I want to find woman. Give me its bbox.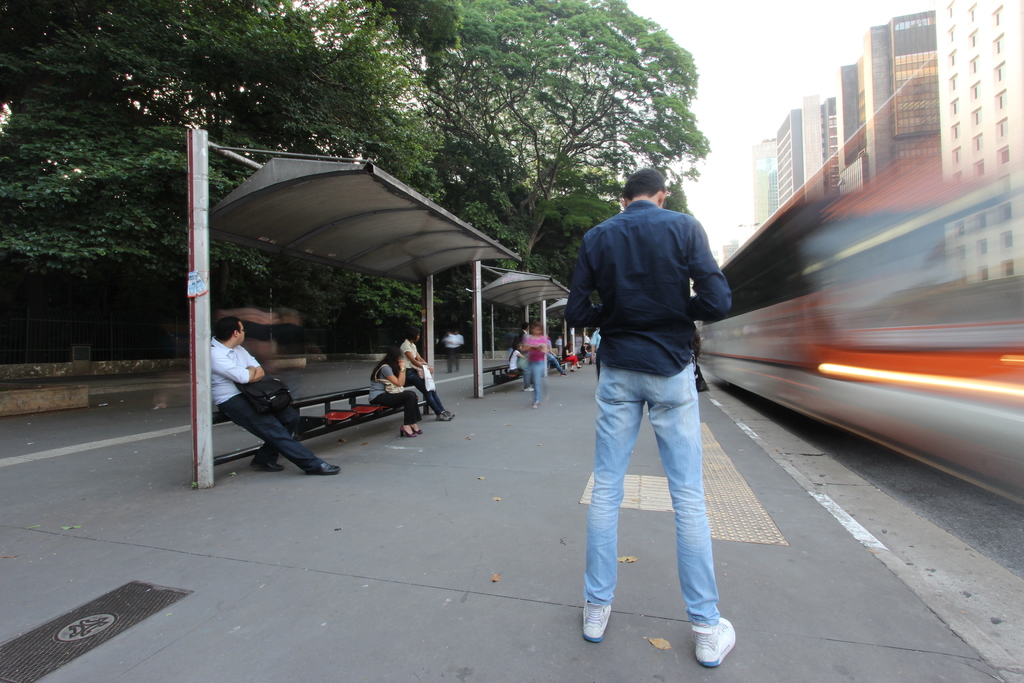
(509, 337, 527, 393).
